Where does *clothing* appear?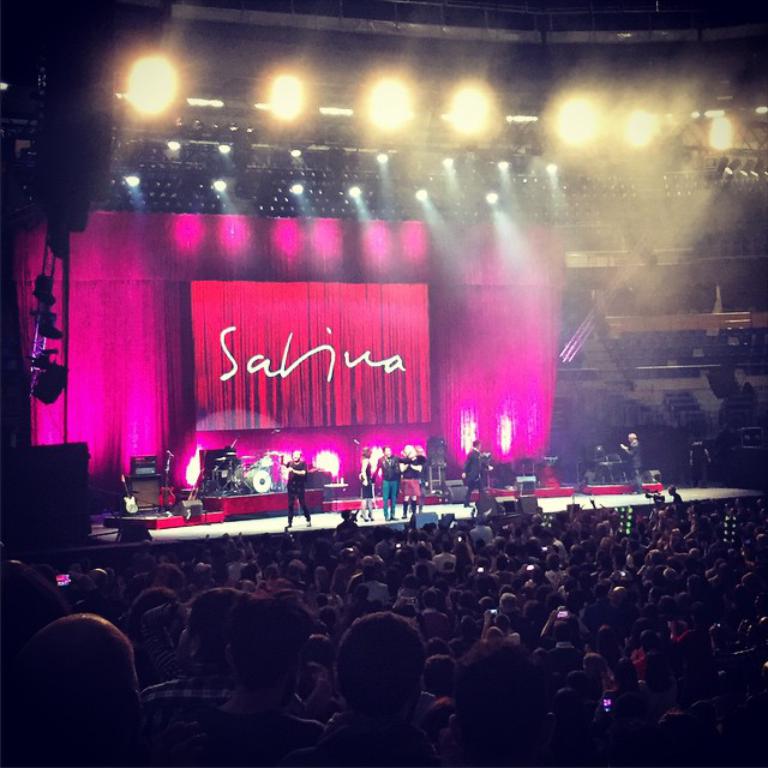
Appears at box=[401, 456, 426, 497].
